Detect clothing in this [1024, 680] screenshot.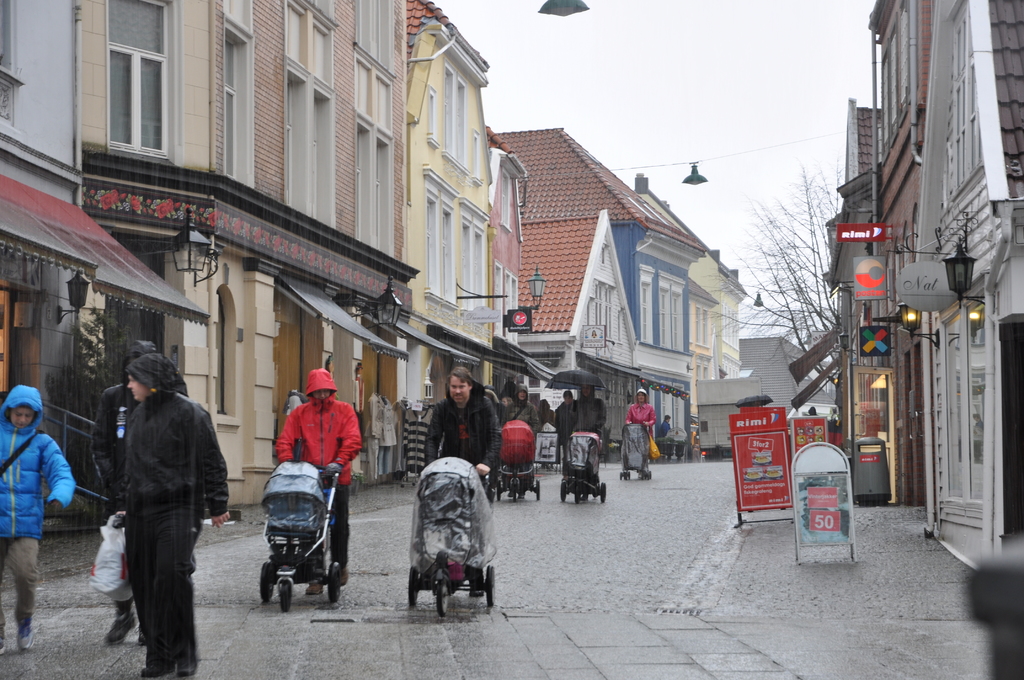
Detection: select_region(271, 399, 355, 498).
